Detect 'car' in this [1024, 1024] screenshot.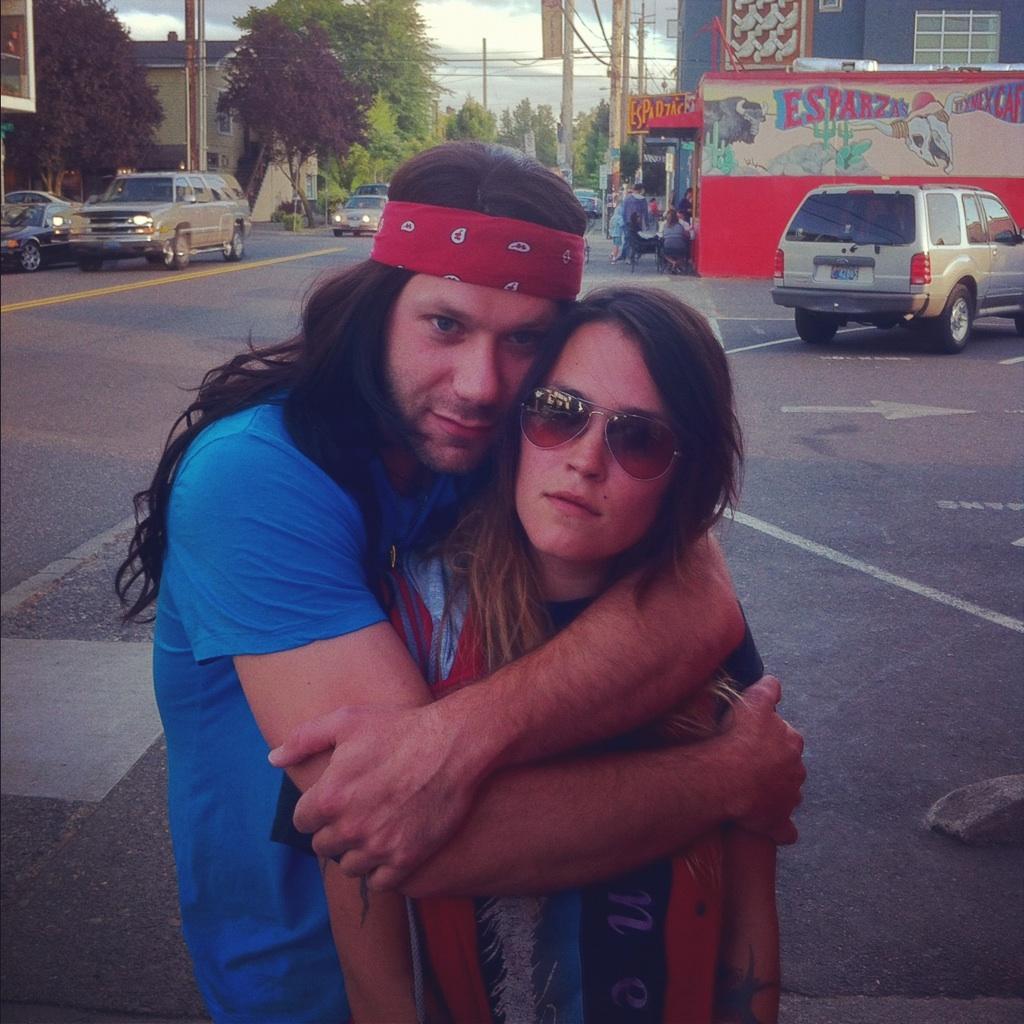
Detection: 1/189/64/206.
